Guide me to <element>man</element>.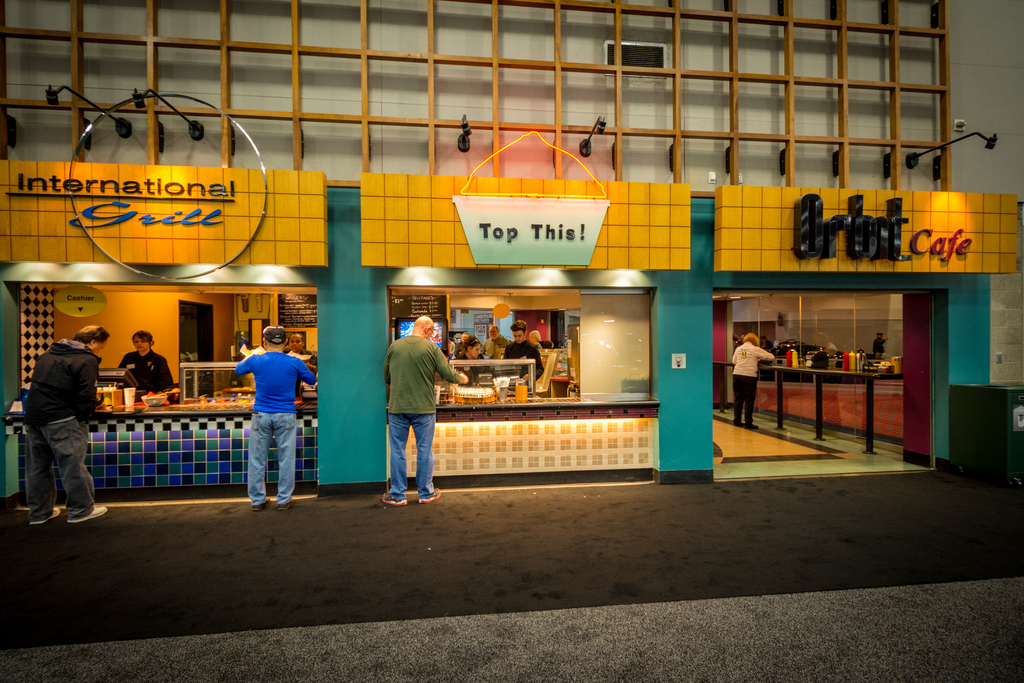
Guidance: [left=282, top=332, right=309, bottom=349].
